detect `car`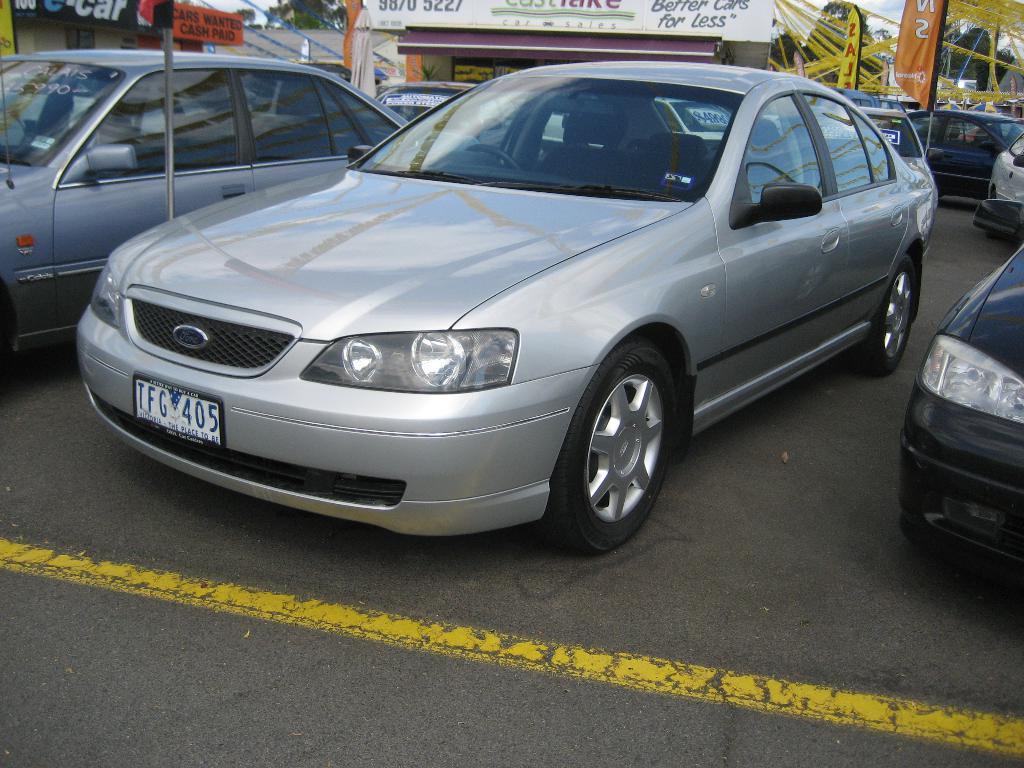
locate(888, 233, 1023, 601)
